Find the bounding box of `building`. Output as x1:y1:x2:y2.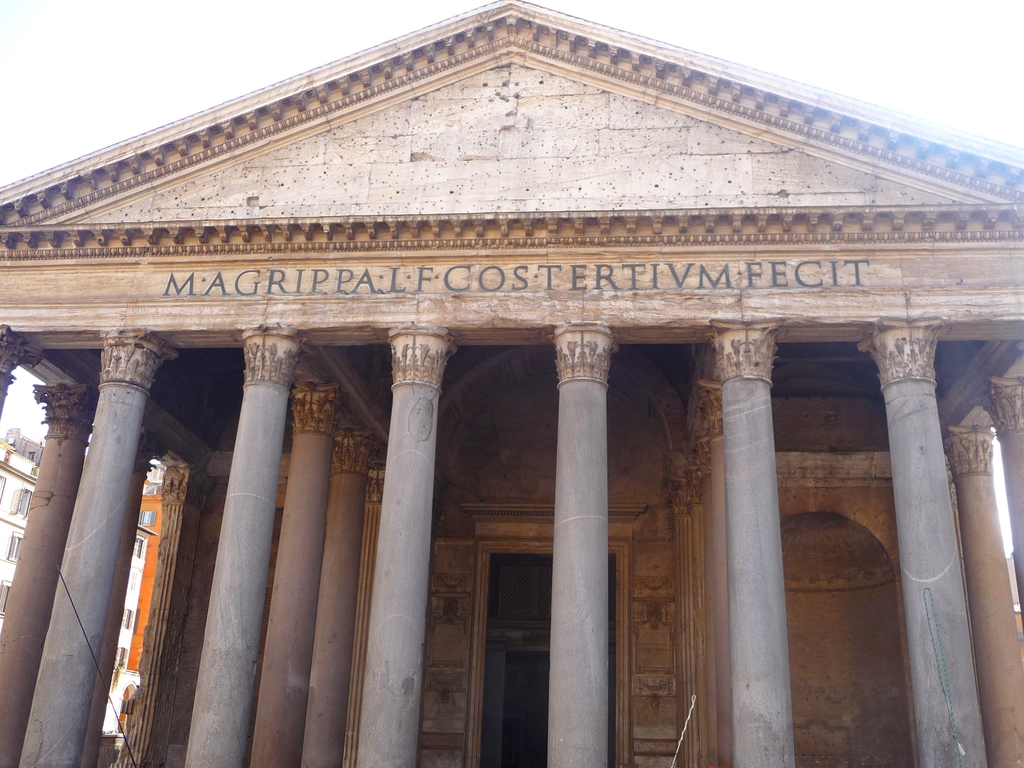
3:0:1023:767.
